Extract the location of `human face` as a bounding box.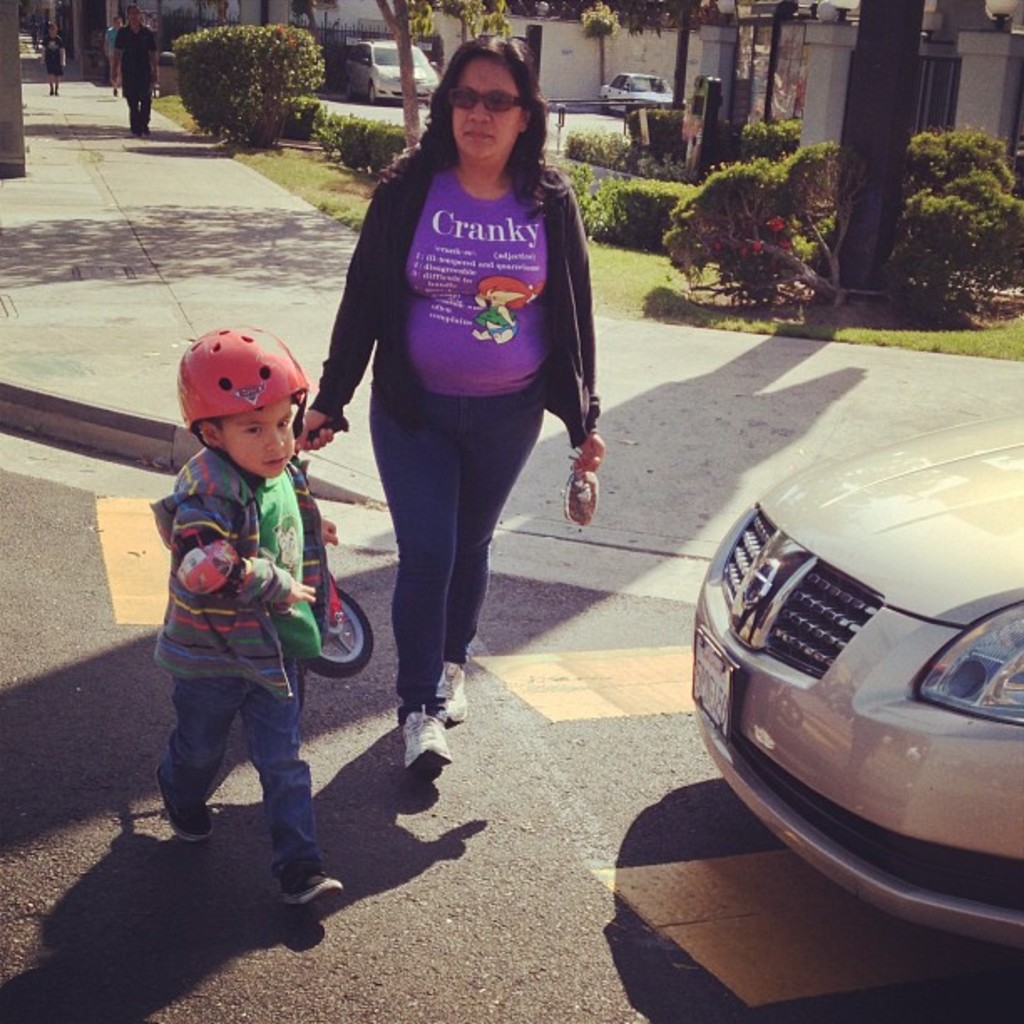
(x1=453, y1=55, x2=519, y2=159).
